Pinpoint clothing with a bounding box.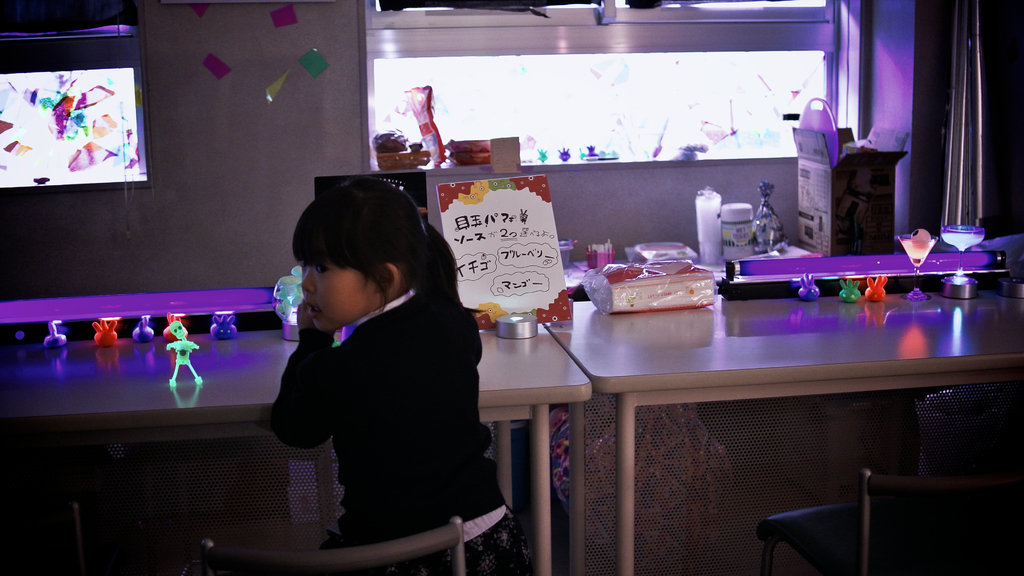
locate(257, 243, 508, 549).
